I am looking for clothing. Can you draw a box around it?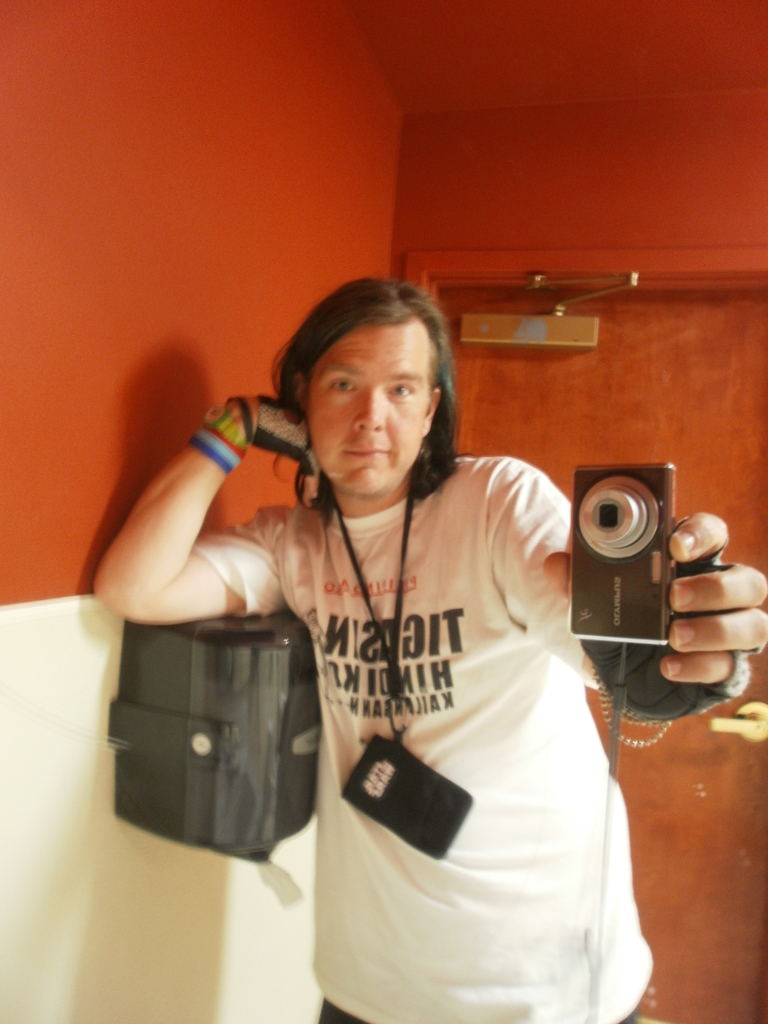
Sure, the bounding box is [x1=183, y1=360, x2=632, y2=948].
